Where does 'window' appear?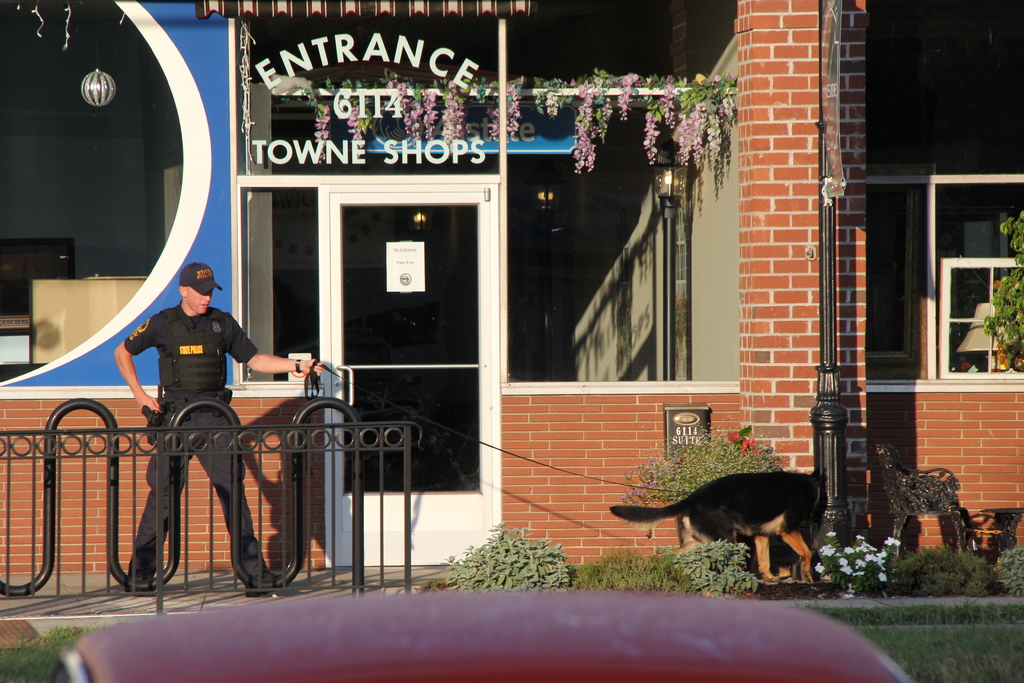
Appears at bbox=[926, 170, 1023, 383].
